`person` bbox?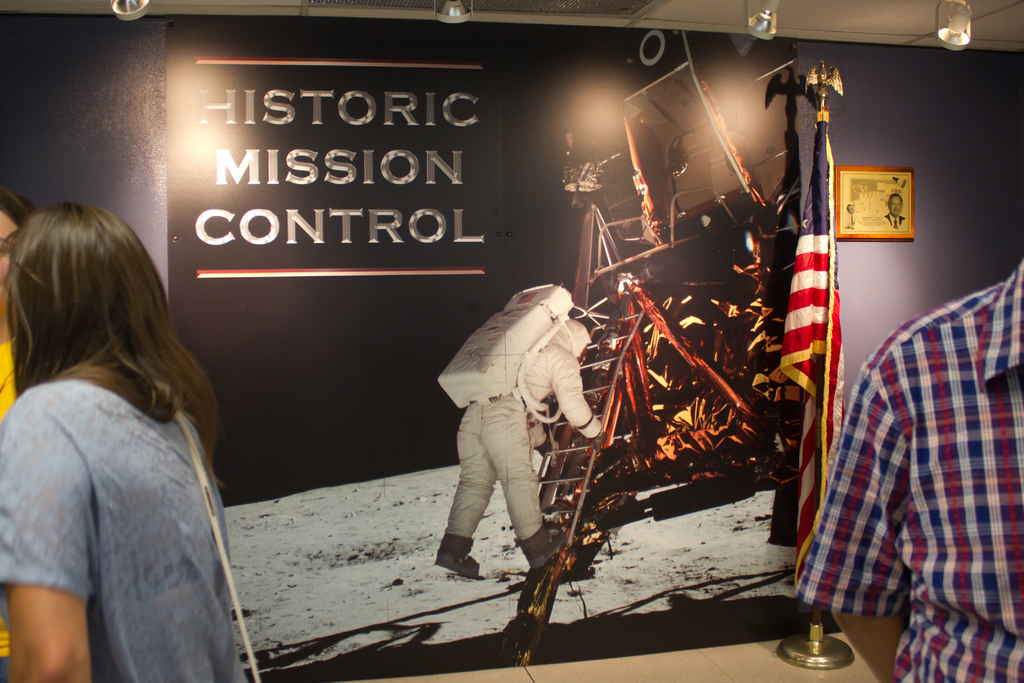
{"x1": 430, "y1": 320, "x2": 609, "y2": 581}
